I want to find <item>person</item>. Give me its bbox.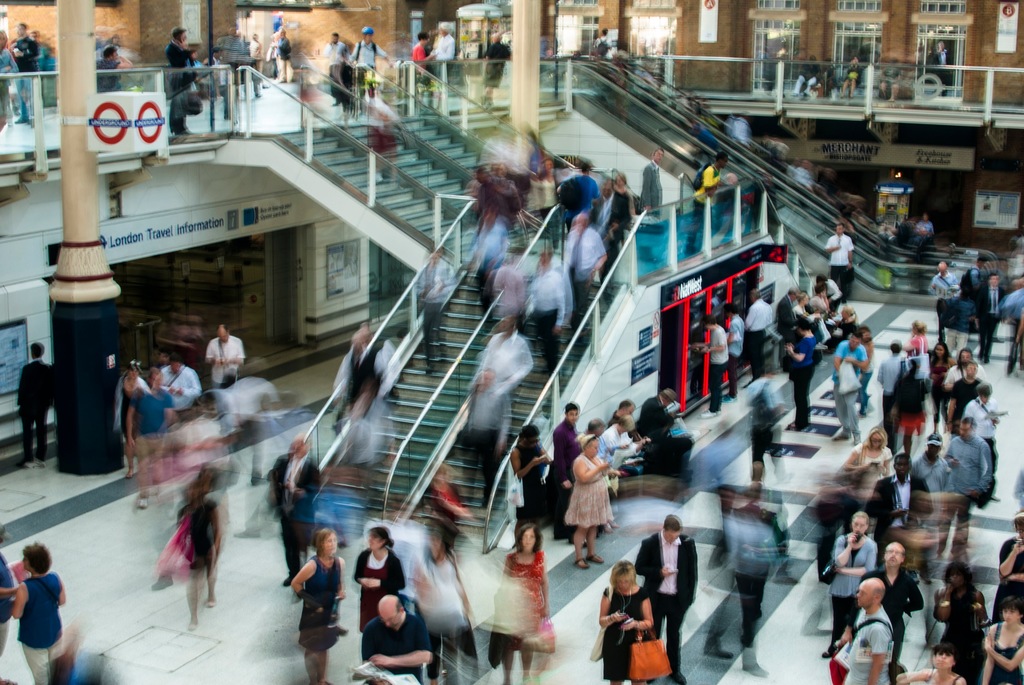
(left=842, top=423, right=903, bottom=489).
